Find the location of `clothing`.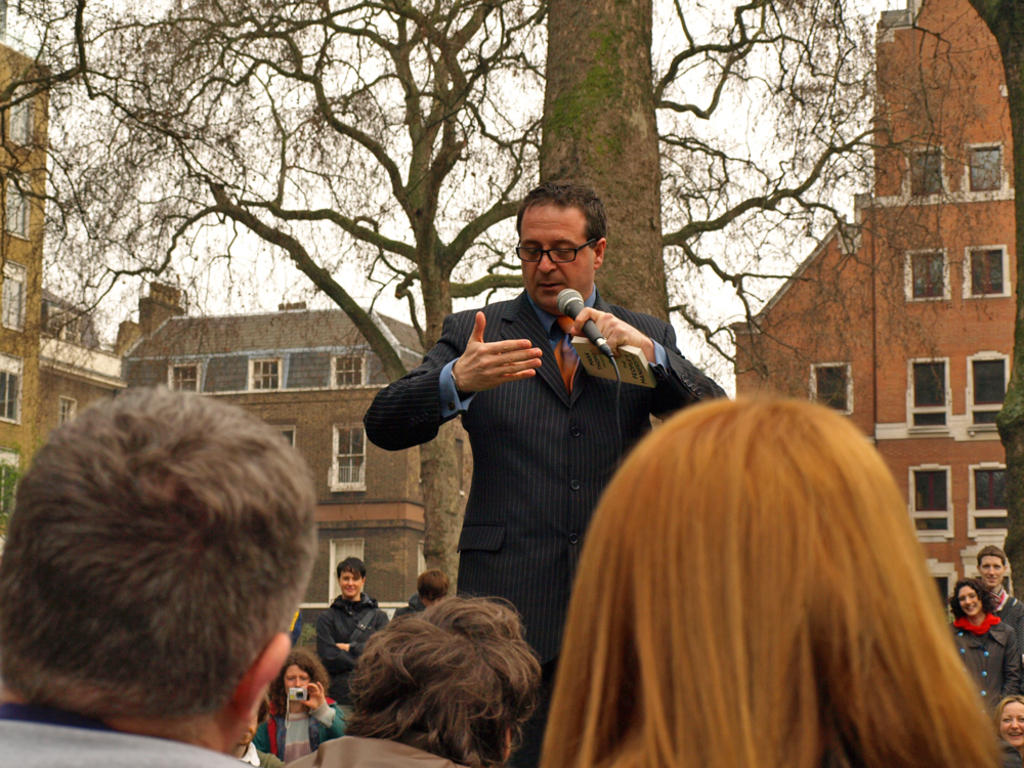
Location: (x1=317, y1=600, x2=388, y2=707).
